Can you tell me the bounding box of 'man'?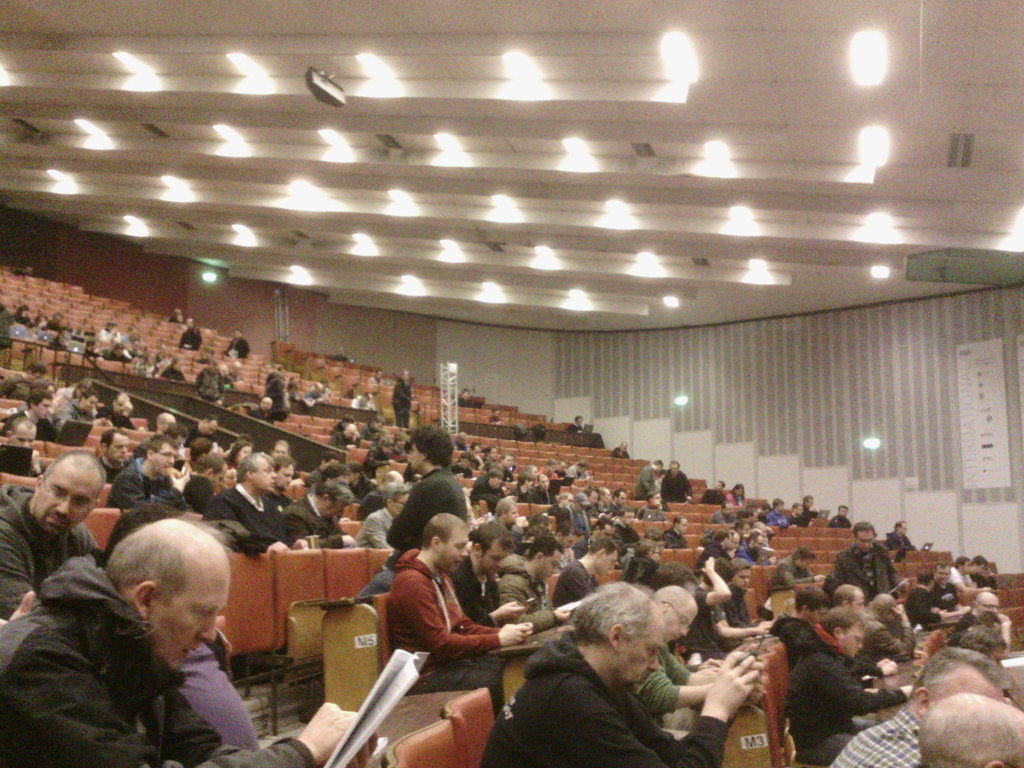
{"left": 782, "top": 605, "right": 910, "bottom": 767}.
